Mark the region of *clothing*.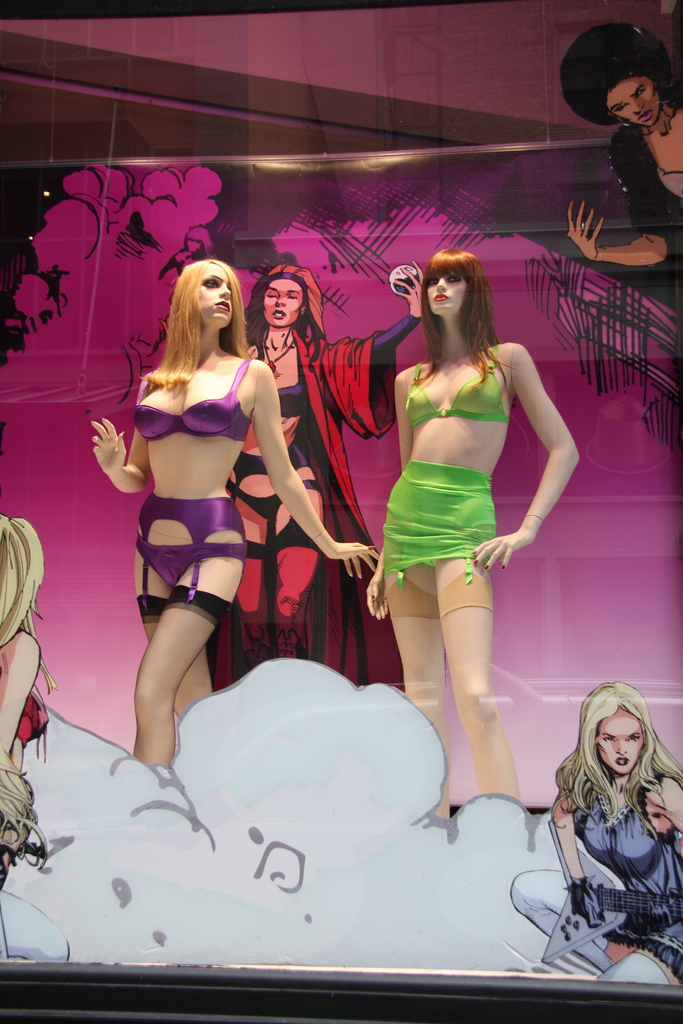
Region: locate(205, 325, 404, 694).
